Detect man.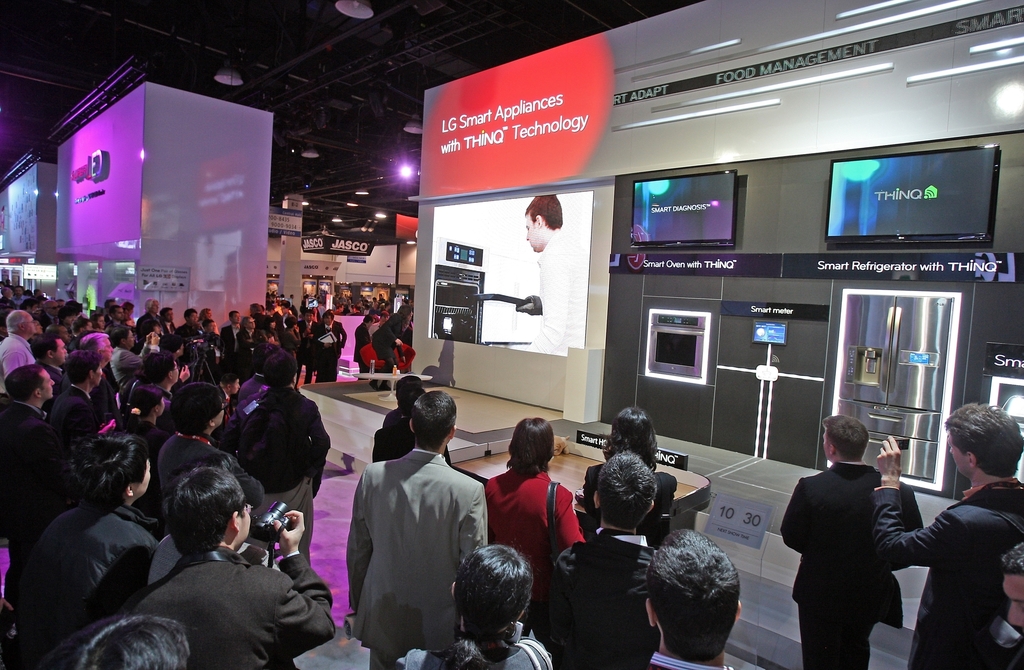
Detected at x1=345 y1=389 x2=495 y2=669.
